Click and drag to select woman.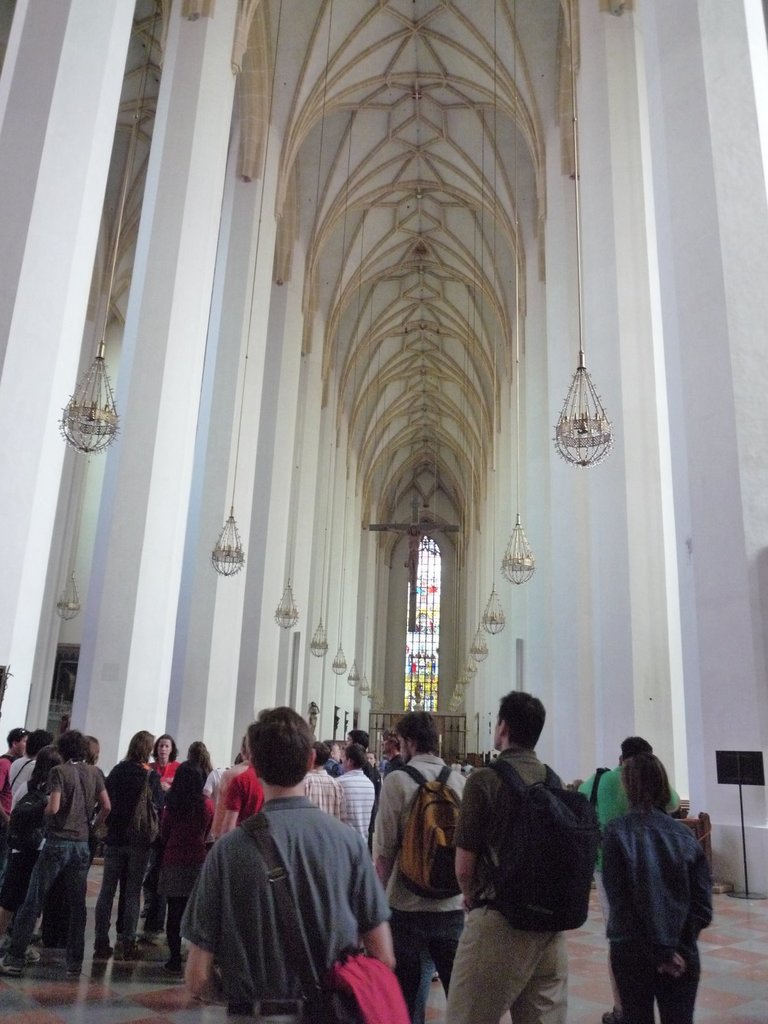
Selection: 597/735/722/1020.
